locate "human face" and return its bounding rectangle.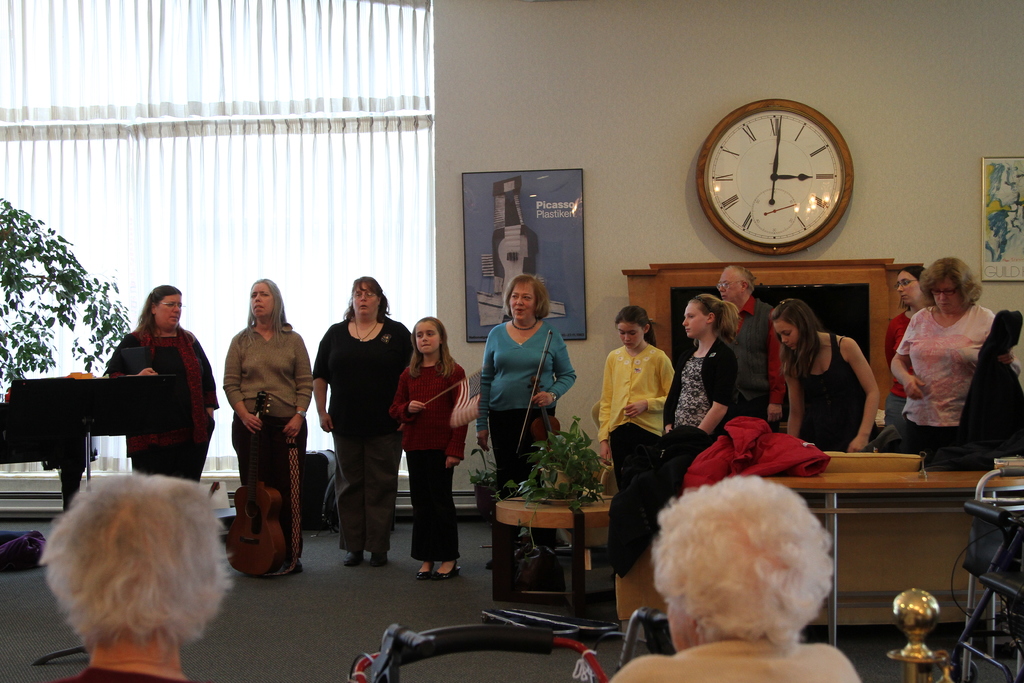
247/280/275/322.
